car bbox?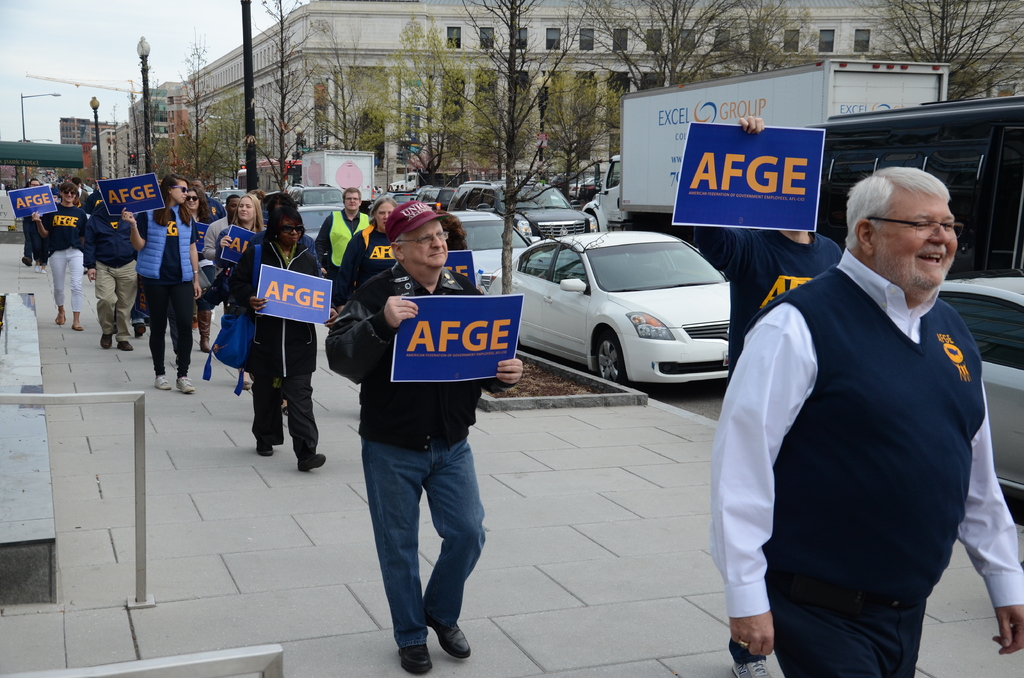
select_region(294, 200, 365, 248)
